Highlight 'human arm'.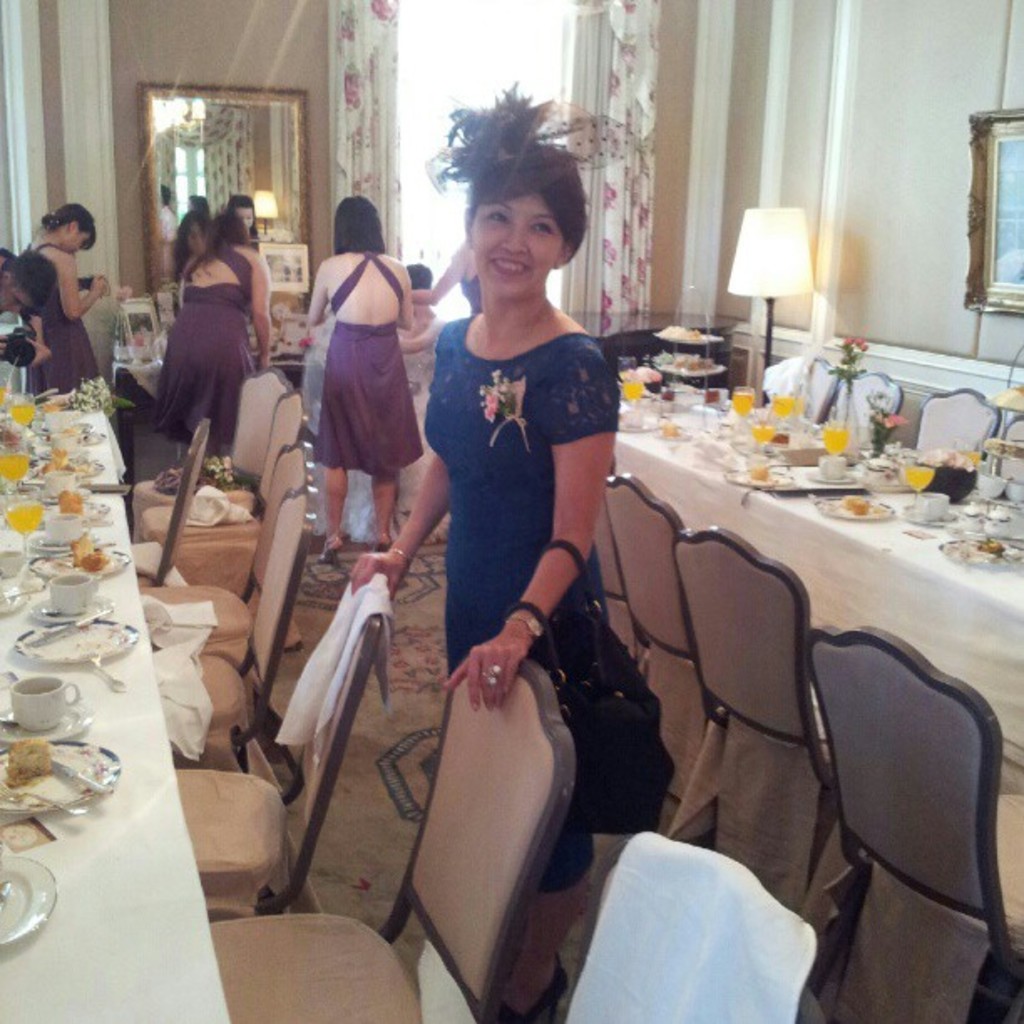
Highlighted region: 174,269,186,315.
